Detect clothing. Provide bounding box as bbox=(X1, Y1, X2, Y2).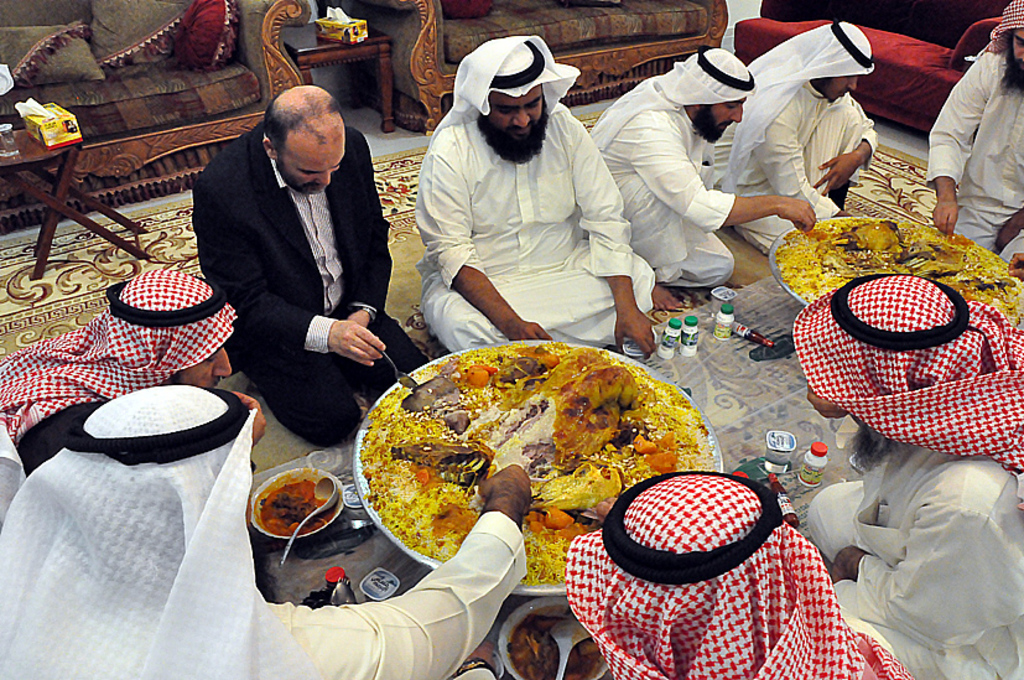
bbox=(728, 15, 878, 261).
